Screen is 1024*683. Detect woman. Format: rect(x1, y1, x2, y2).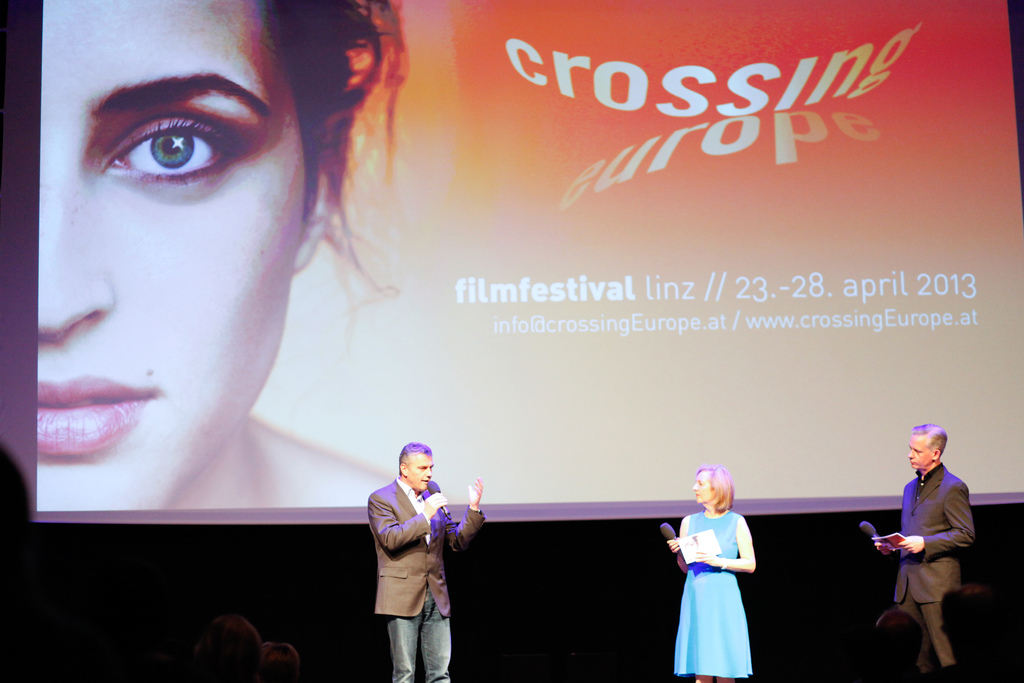
rect(673, 469, 778, 671).
